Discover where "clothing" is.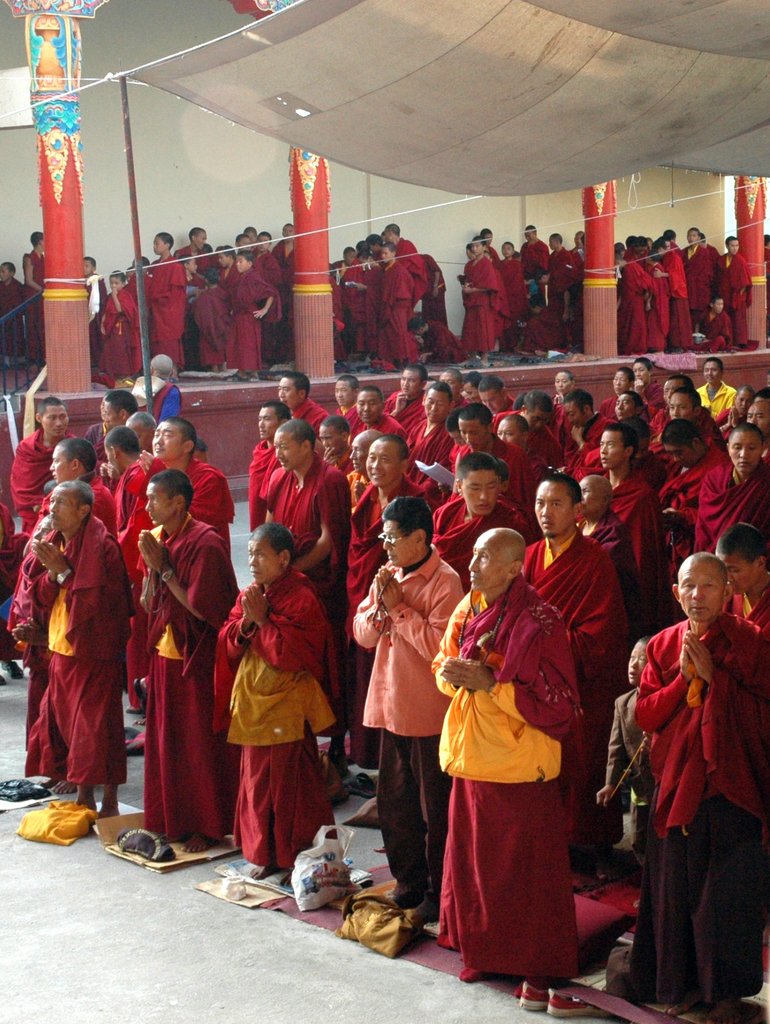
Discovered at BBox(233, 269, 280, 374).
